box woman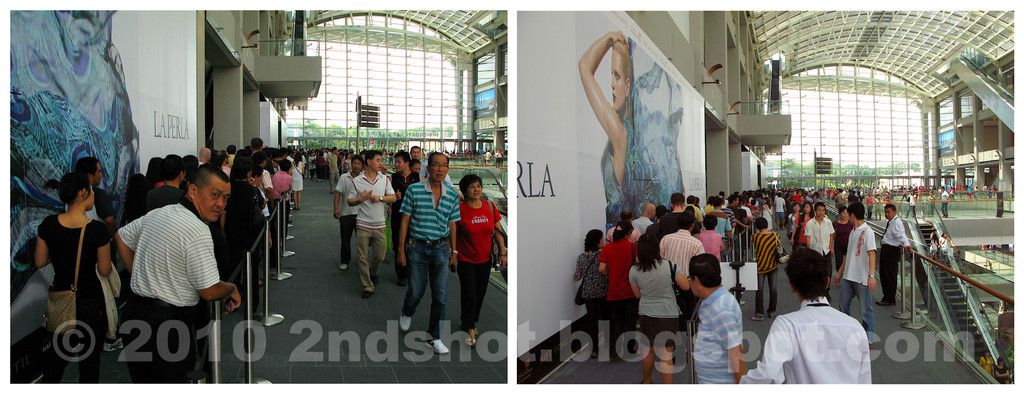
790 199 813 251
